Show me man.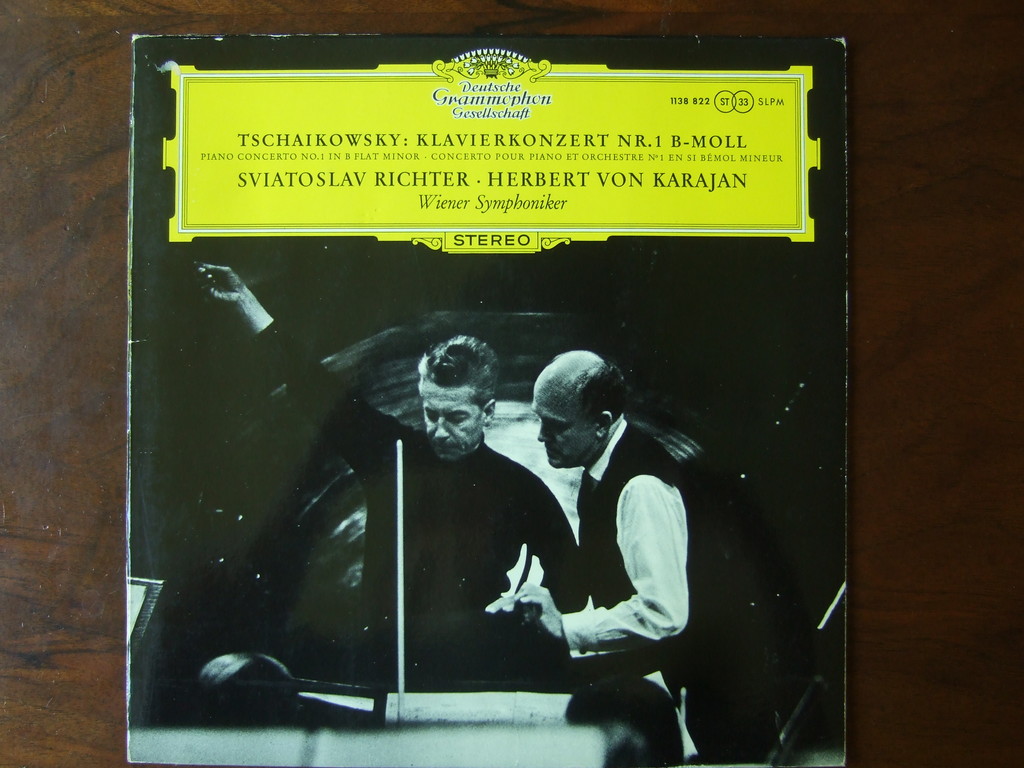
man is here: {"left": 269, "top": 324, "right": 620, "bottom": 716}.
